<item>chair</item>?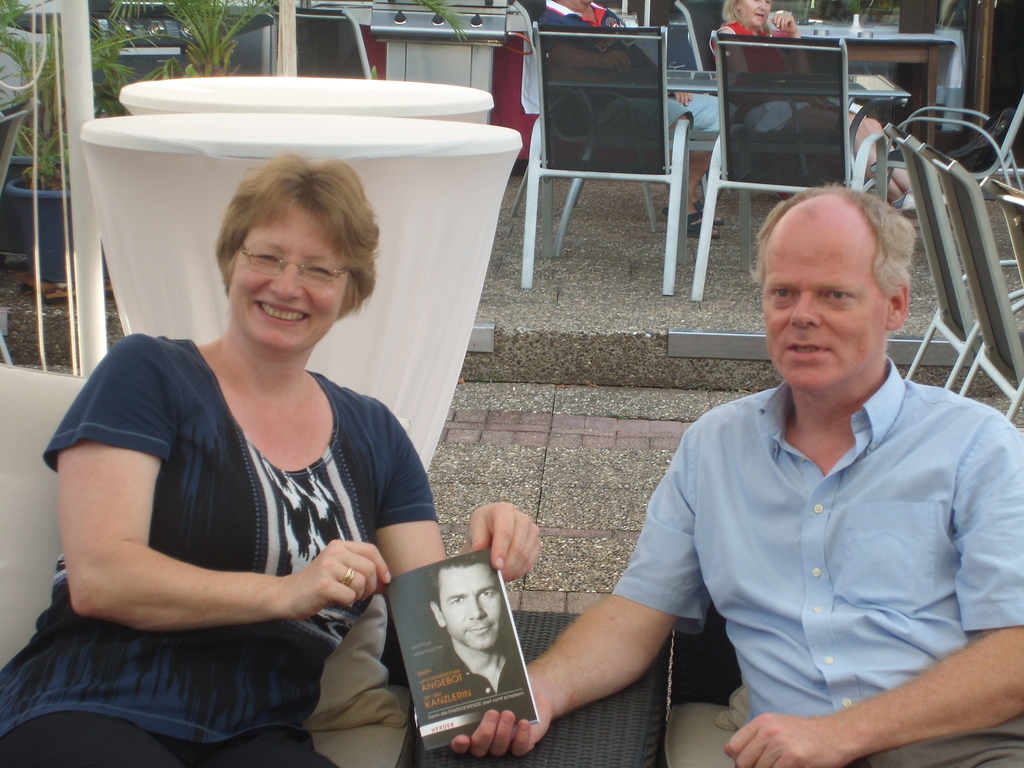
860 93 1023 193
